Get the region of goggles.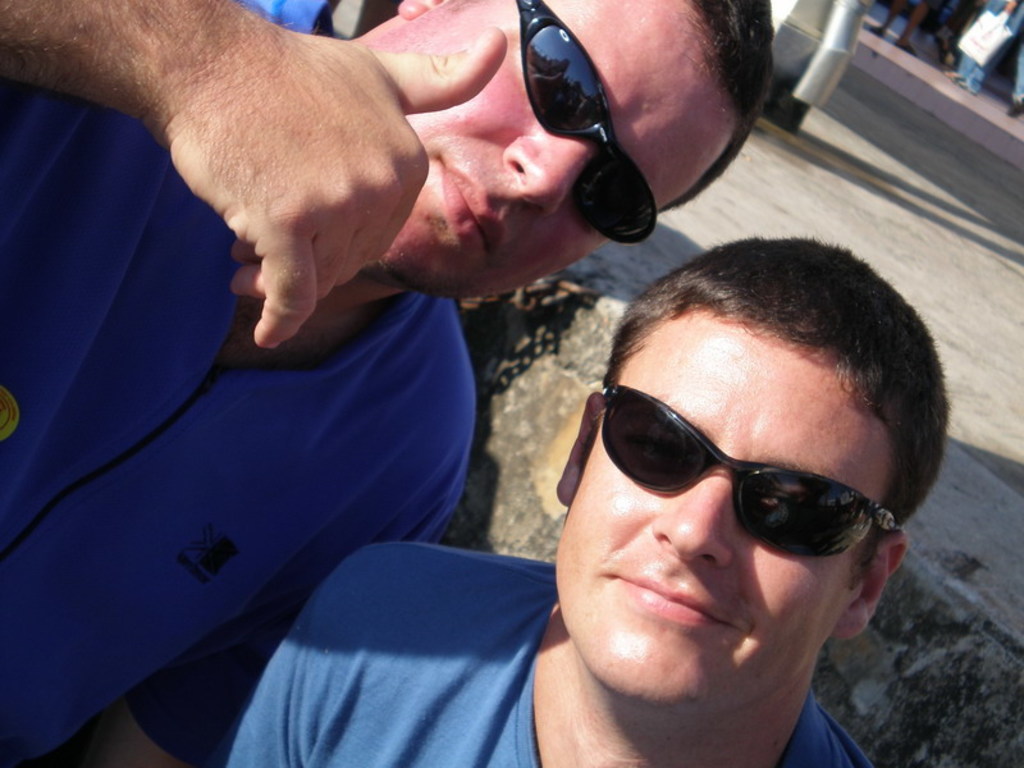
locate(517, 0, 658, 253).
